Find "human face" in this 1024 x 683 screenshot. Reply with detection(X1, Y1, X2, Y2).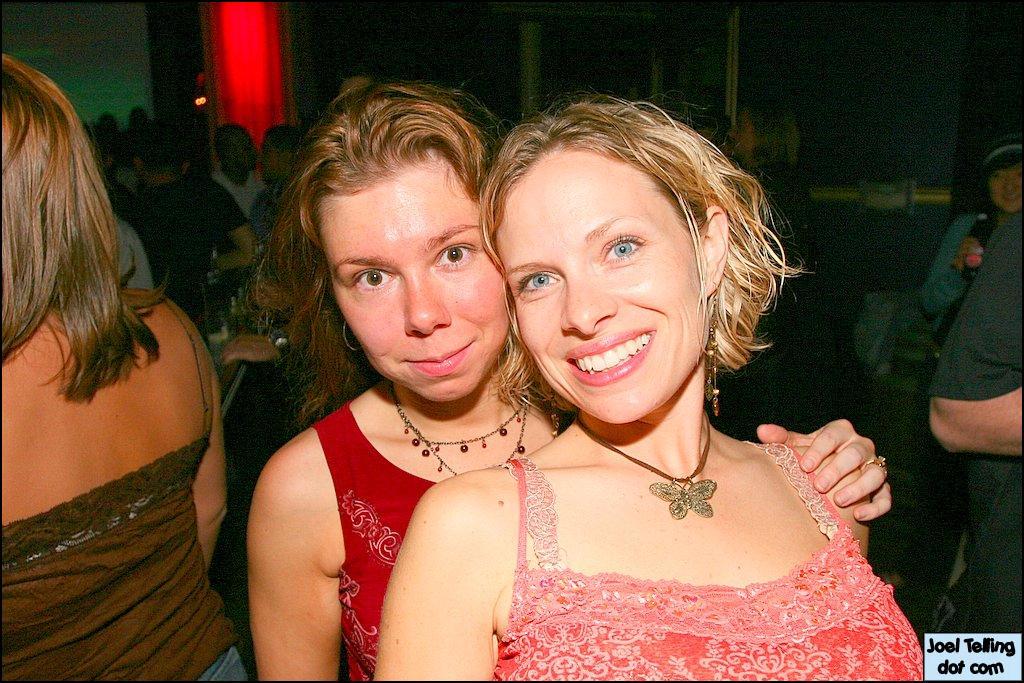
detection(990, 164, 1023, 214).
